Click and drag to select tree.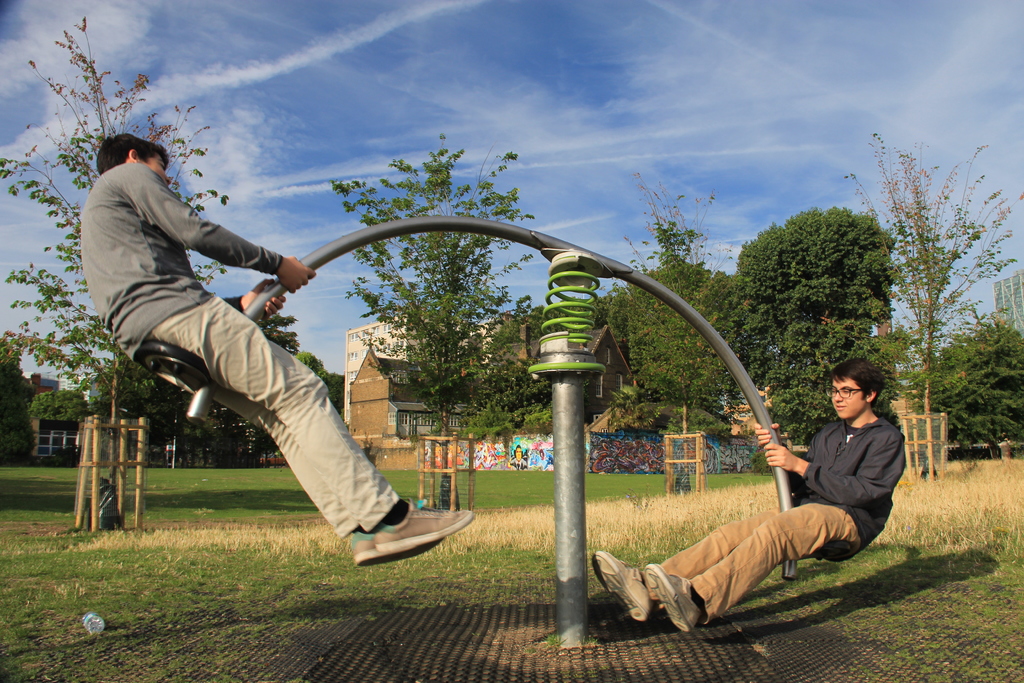
Selection: x1=325, y1=368, x2=345, y2=413.
